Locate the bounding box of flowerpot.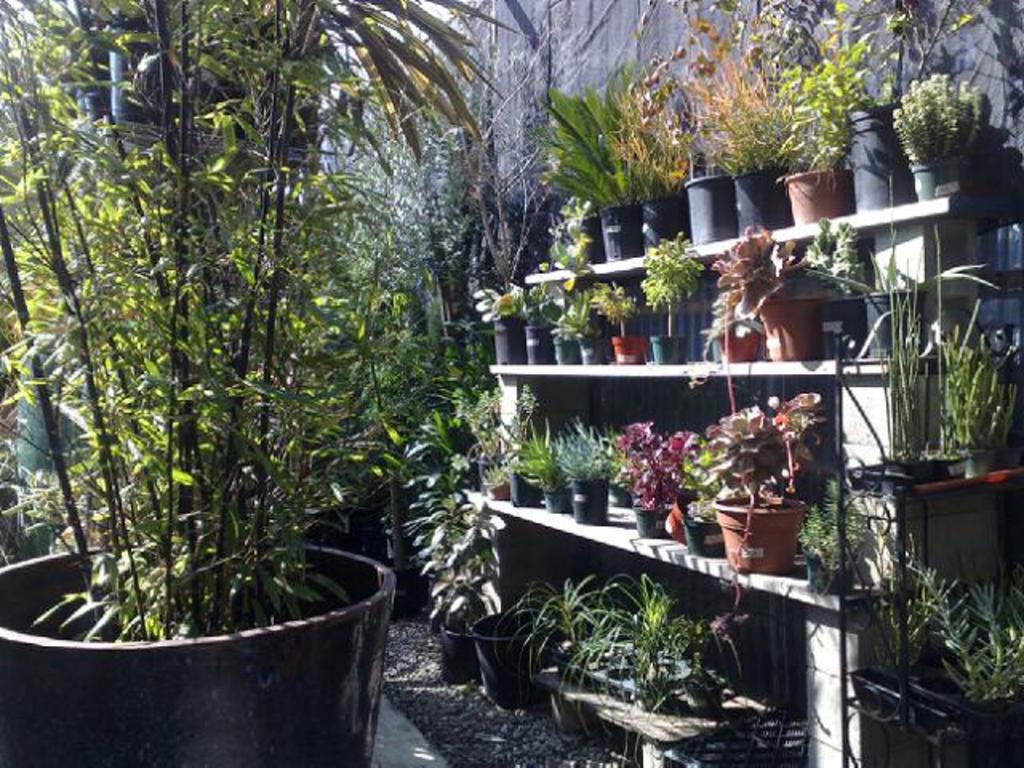
Bounding box: locate(610, 339, 653, 362).
